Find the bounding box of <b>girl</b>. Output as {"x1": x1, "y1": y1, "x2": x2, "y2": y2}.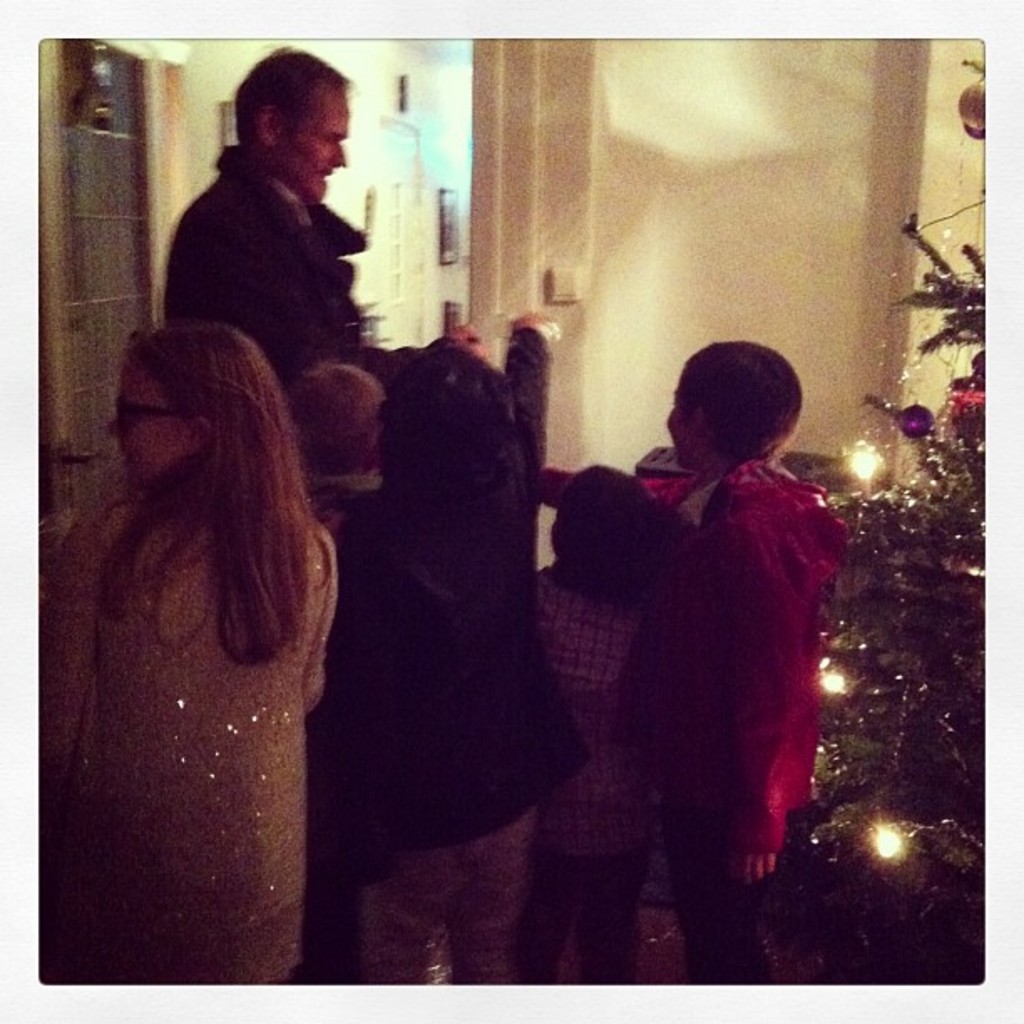
{"x1": 32, "y1": 325, "x2": 333, "y2": 992}.
